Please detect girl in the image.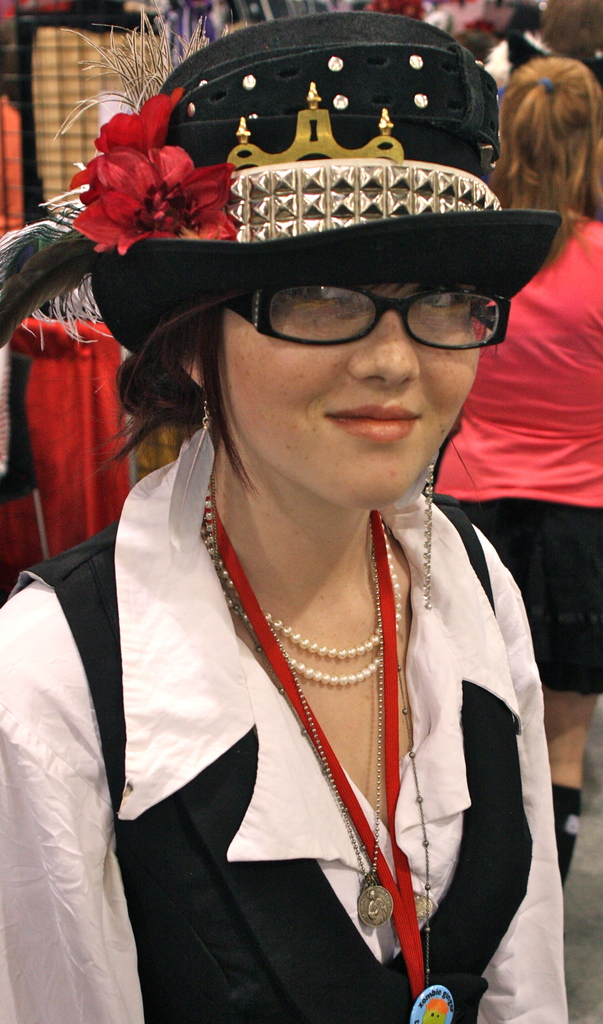
crop(0, 12, 565, 1023).
